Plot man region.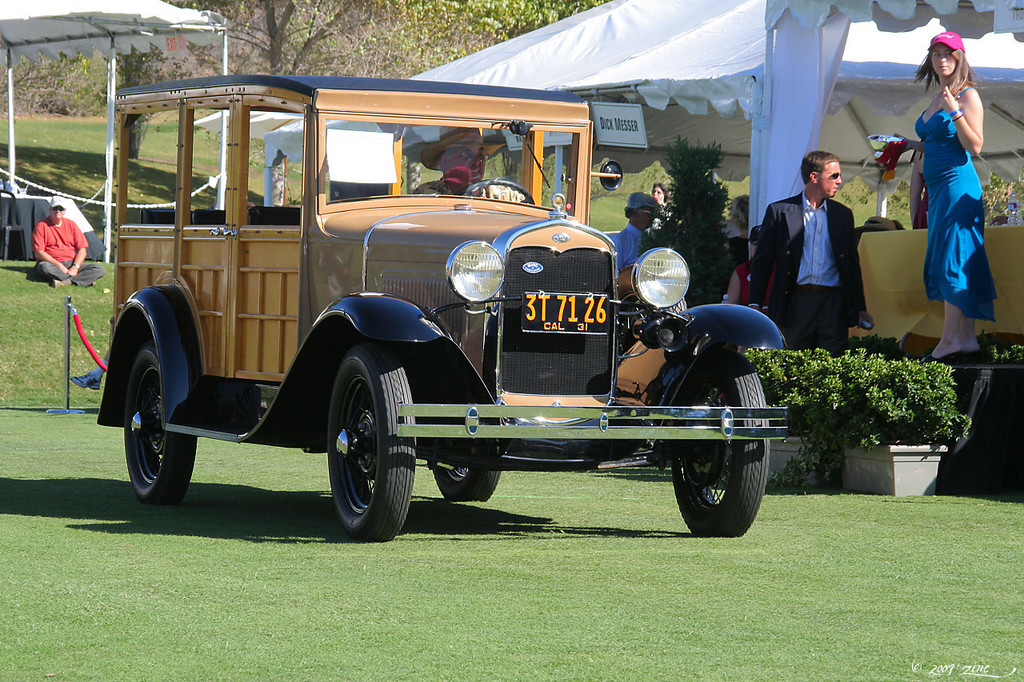
Plotted at (x1=413, y1=125, x2=523, y2=204).
